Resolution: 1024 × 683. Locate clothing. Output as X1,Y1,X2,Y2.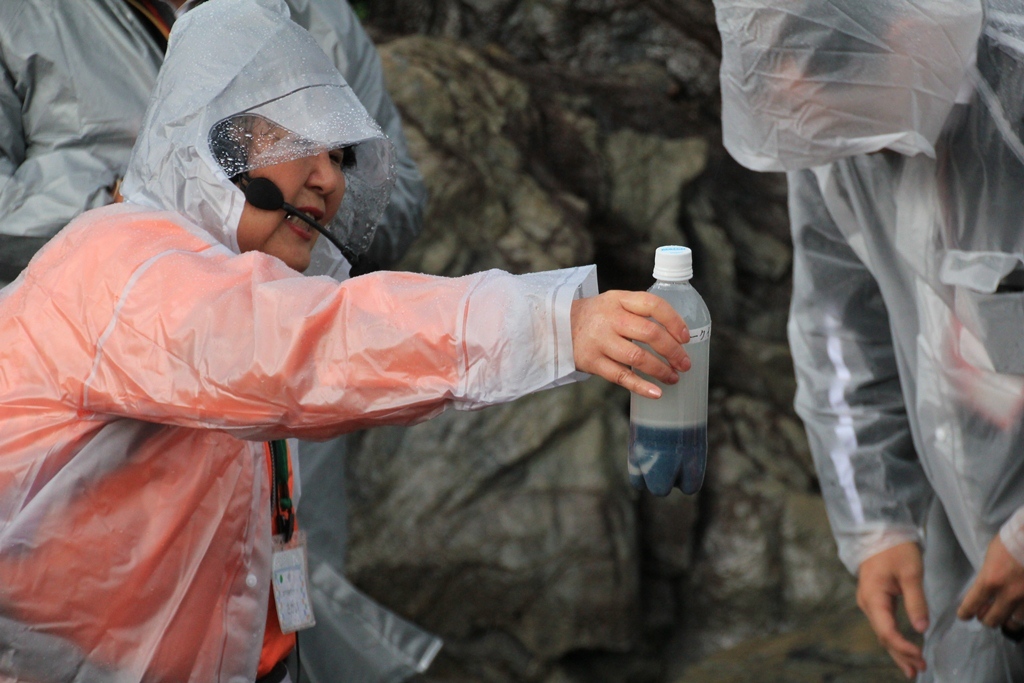
0,197,538,682.
